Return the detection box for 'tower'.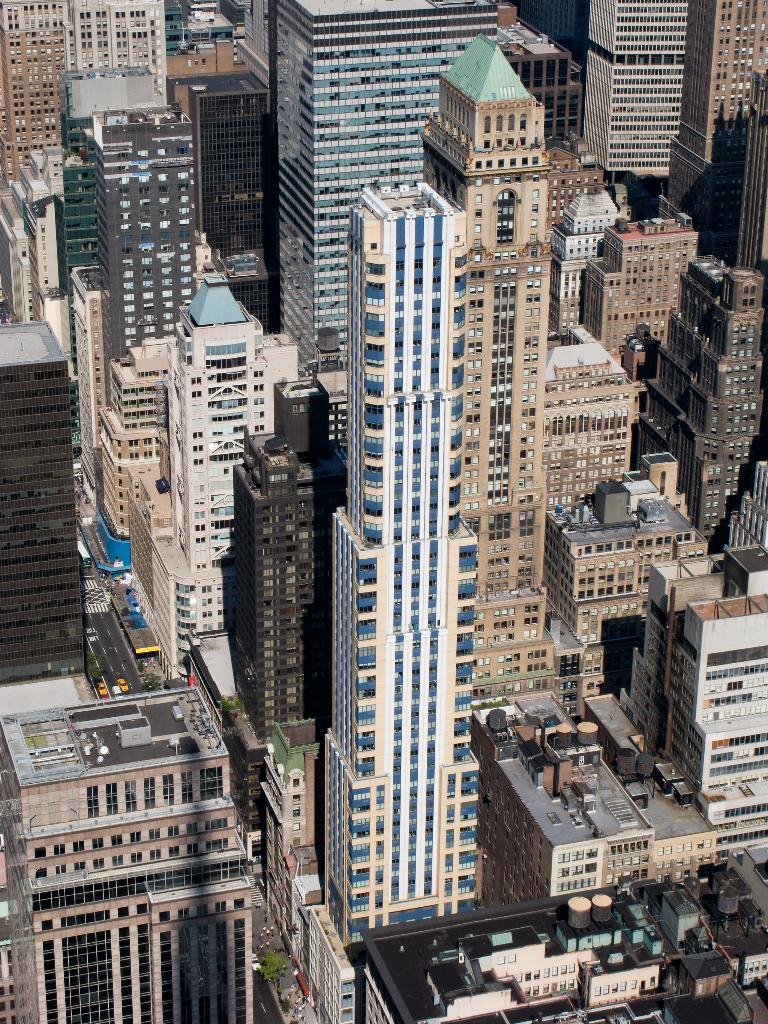
226, 390, 354, 731.
